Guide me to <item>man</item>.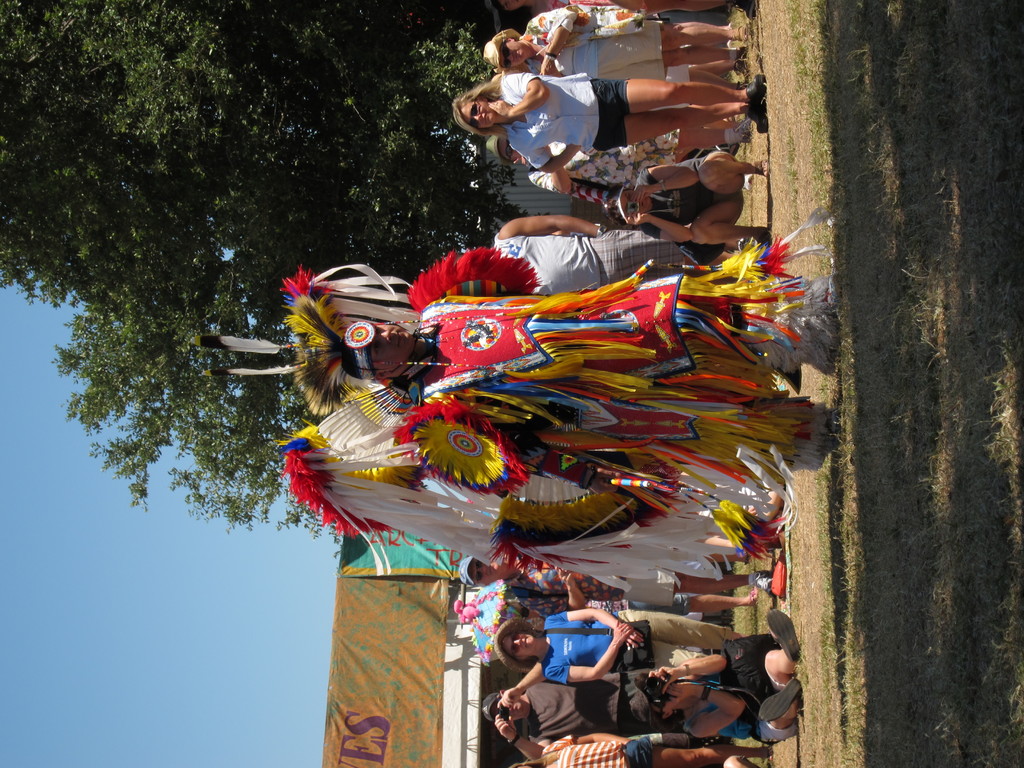
Guidance: l=190, t=241, r=836, b=572.
